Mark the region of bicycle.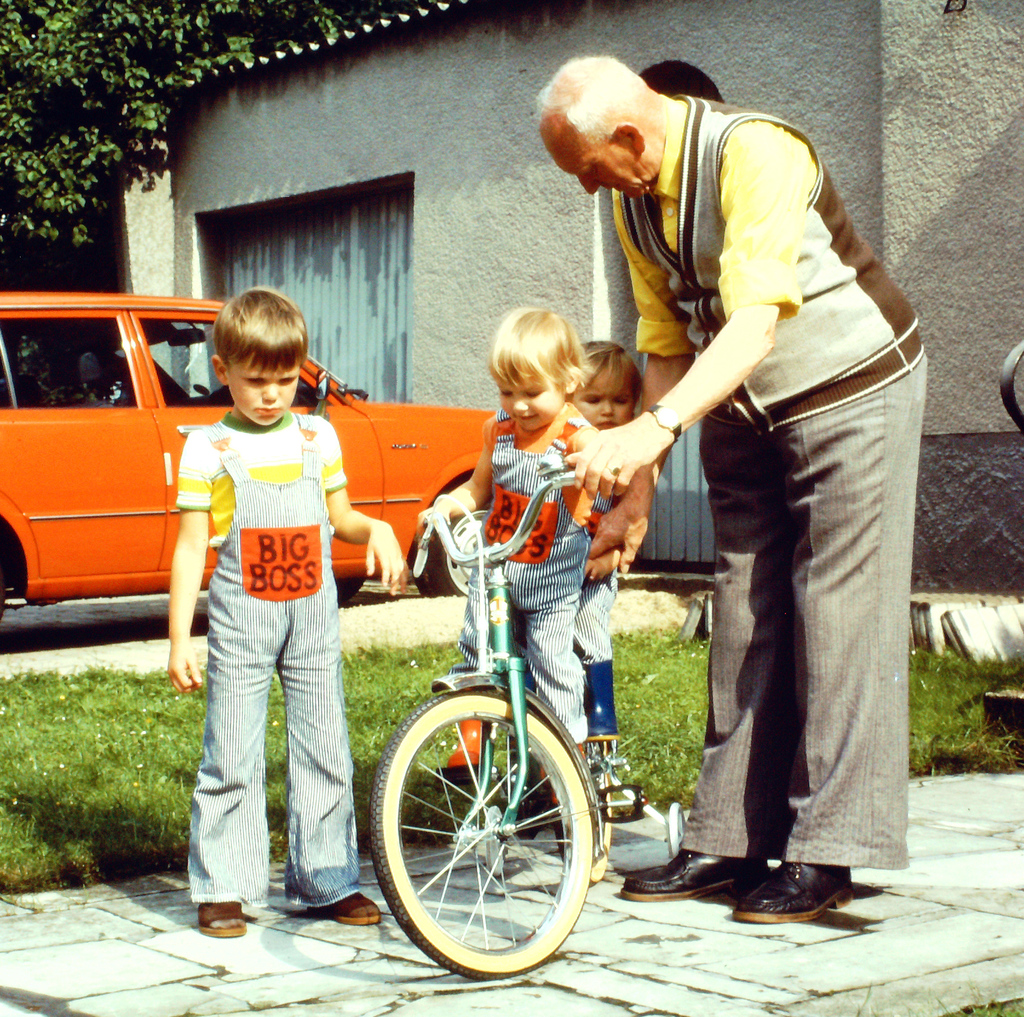
Region: (358,502,644,1000).
